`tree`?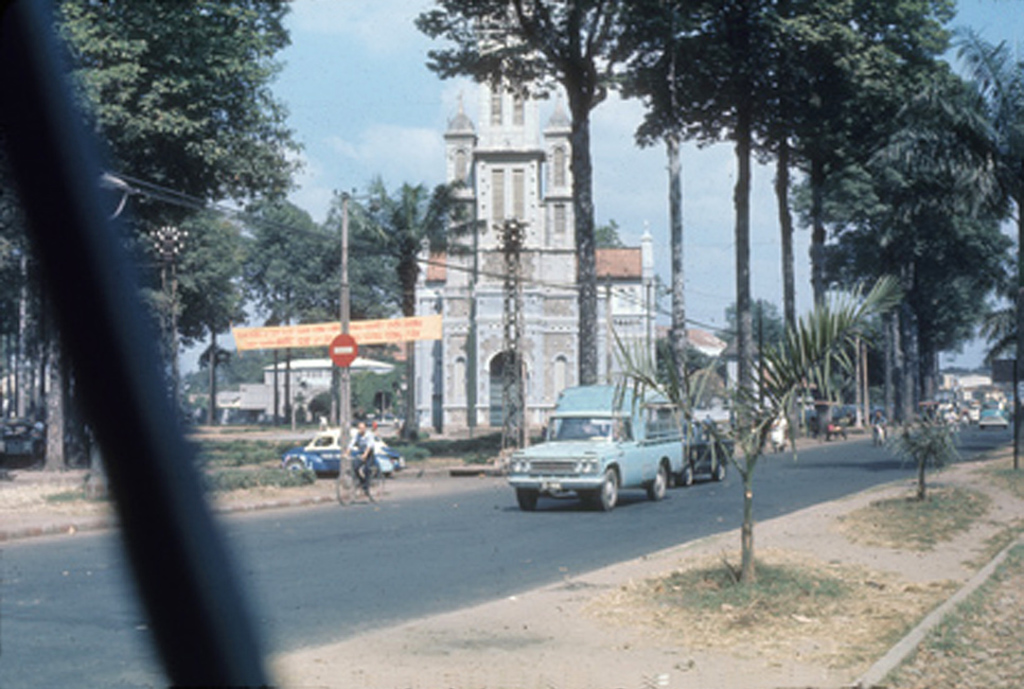
[414,0,698,386]
